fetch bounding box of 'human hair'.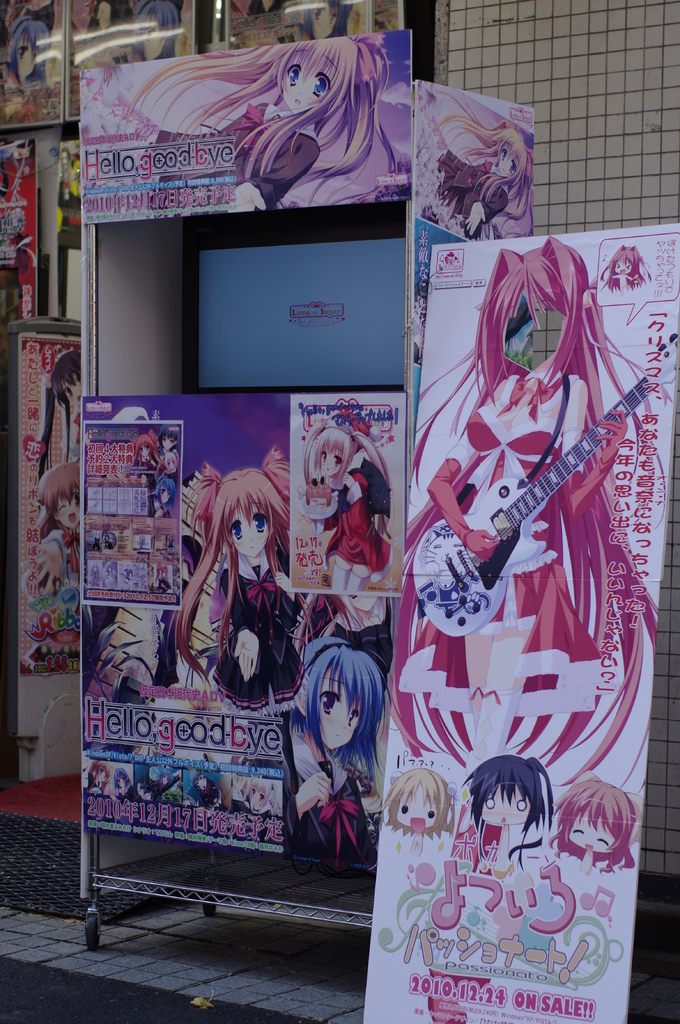
Bbox: 239, 774, 281, 814.
